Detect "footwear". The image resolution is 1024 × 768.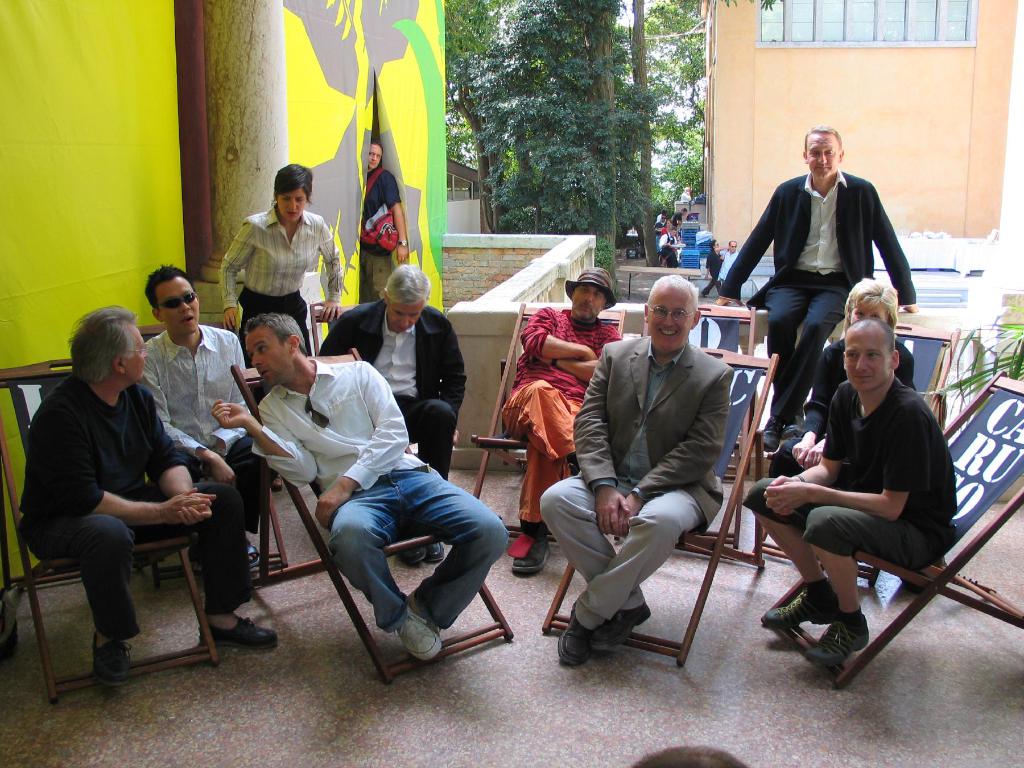
crop(512, 533, 552, 574).
